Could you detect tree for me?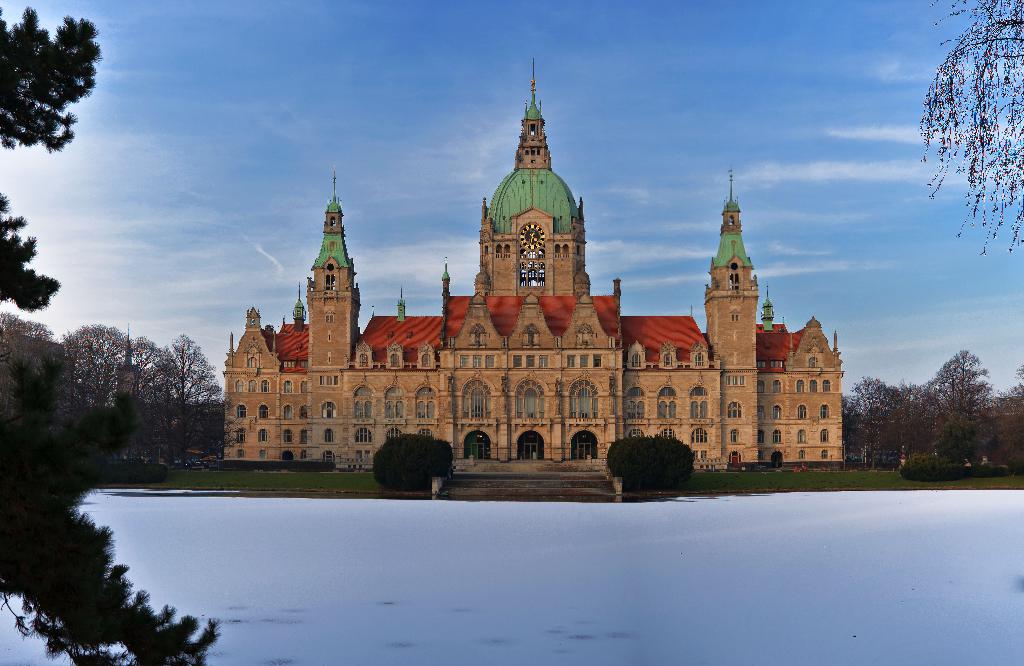
Detection result: region(907, 10, 1012, 271).
